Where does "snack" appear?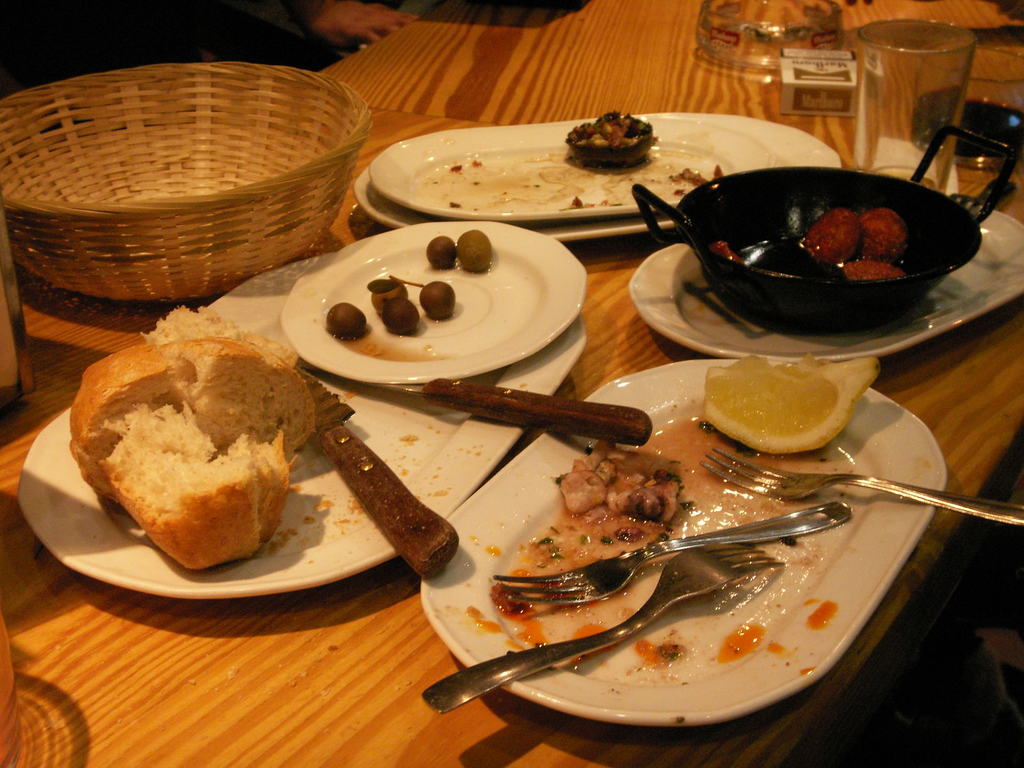
Appears at select_region(806, 205, 854, 259).
